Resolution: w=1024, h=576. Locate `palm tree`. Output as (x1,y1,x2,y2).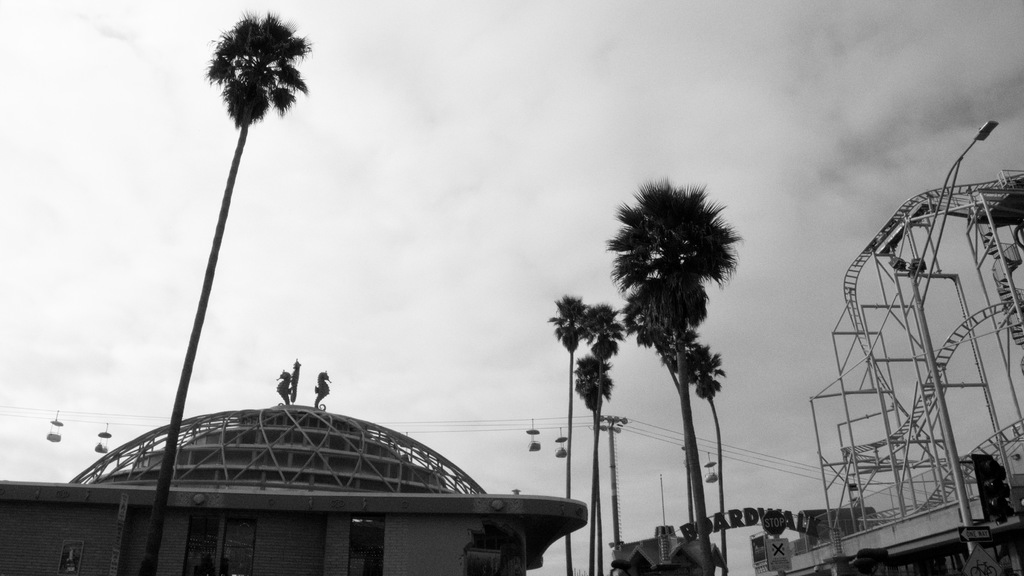
(162,15,318,498).
